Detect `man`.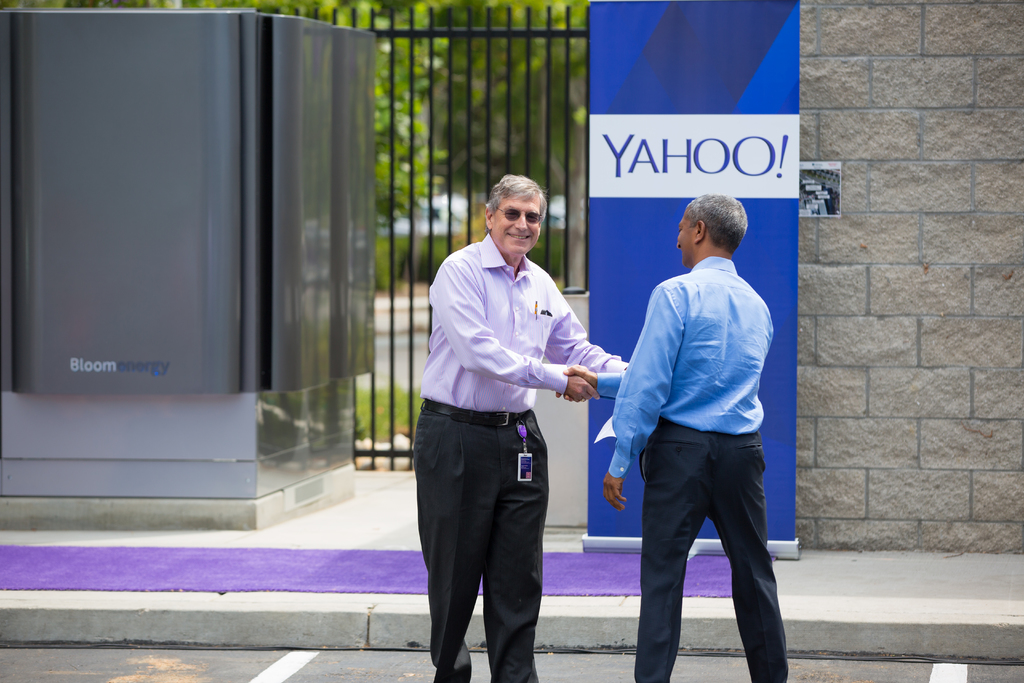
Detected at [602, 186, 797, 670].
